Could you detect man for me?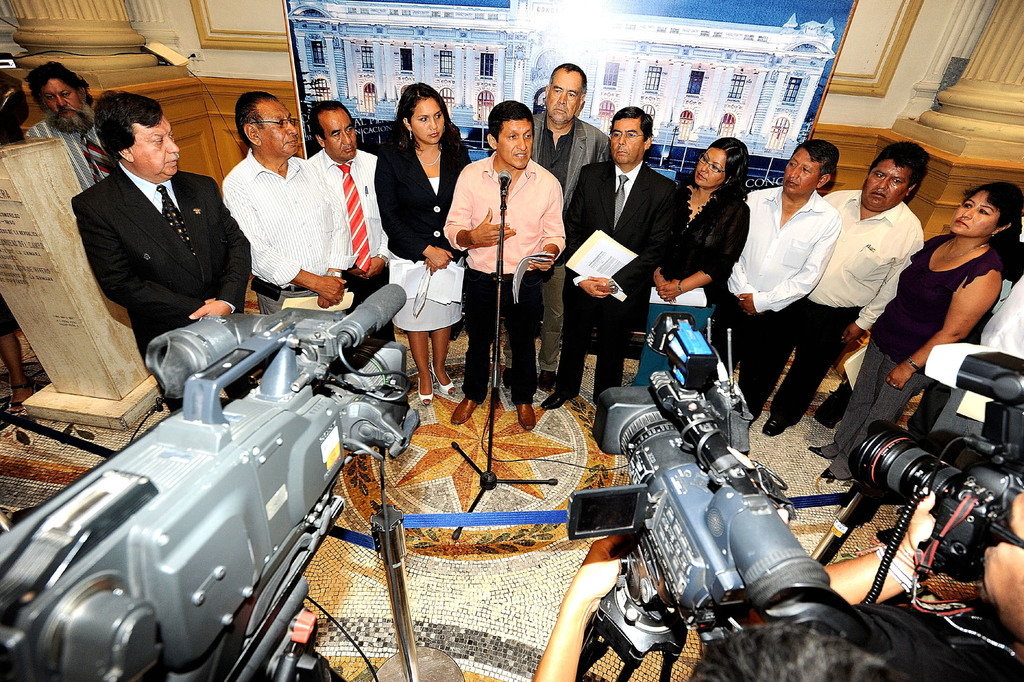
Detection result: locate(304, 97, 414, 423).
